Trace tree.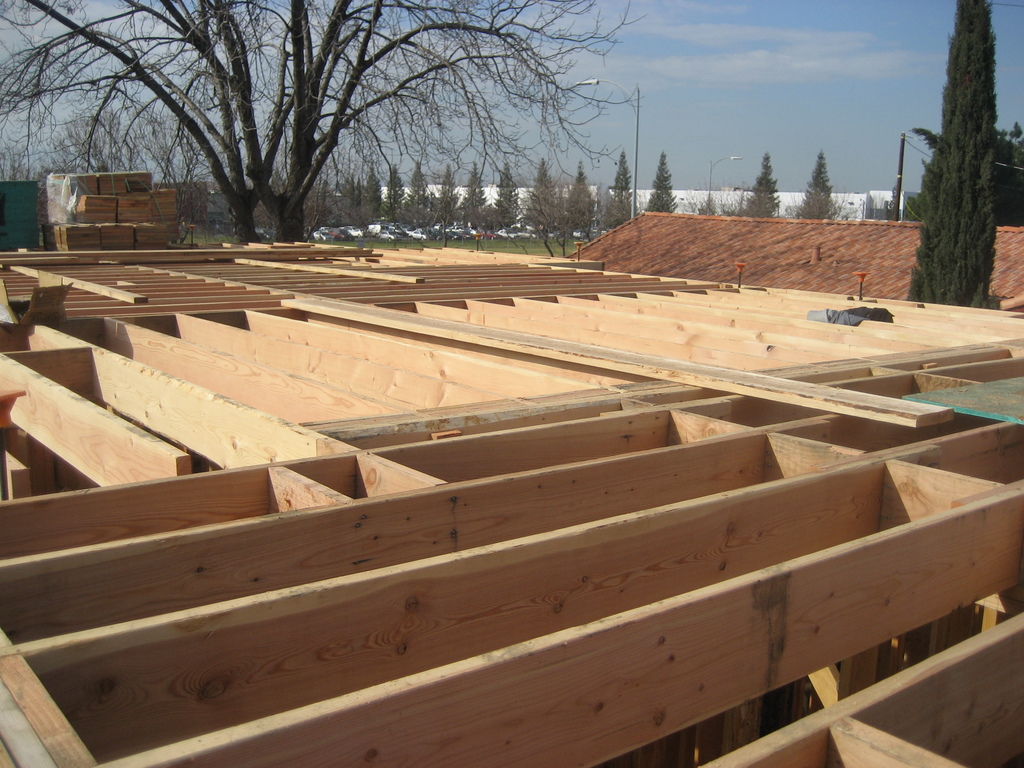
Traced to 429,160,461,236.
